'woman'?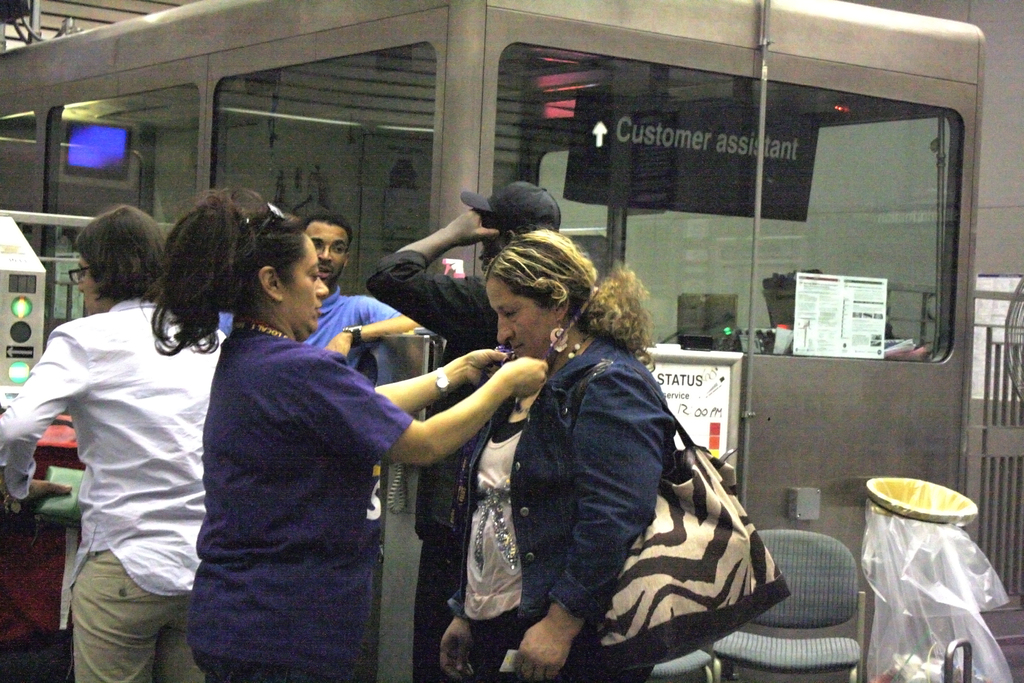
left=132, top=172, right=550, bottom=682
